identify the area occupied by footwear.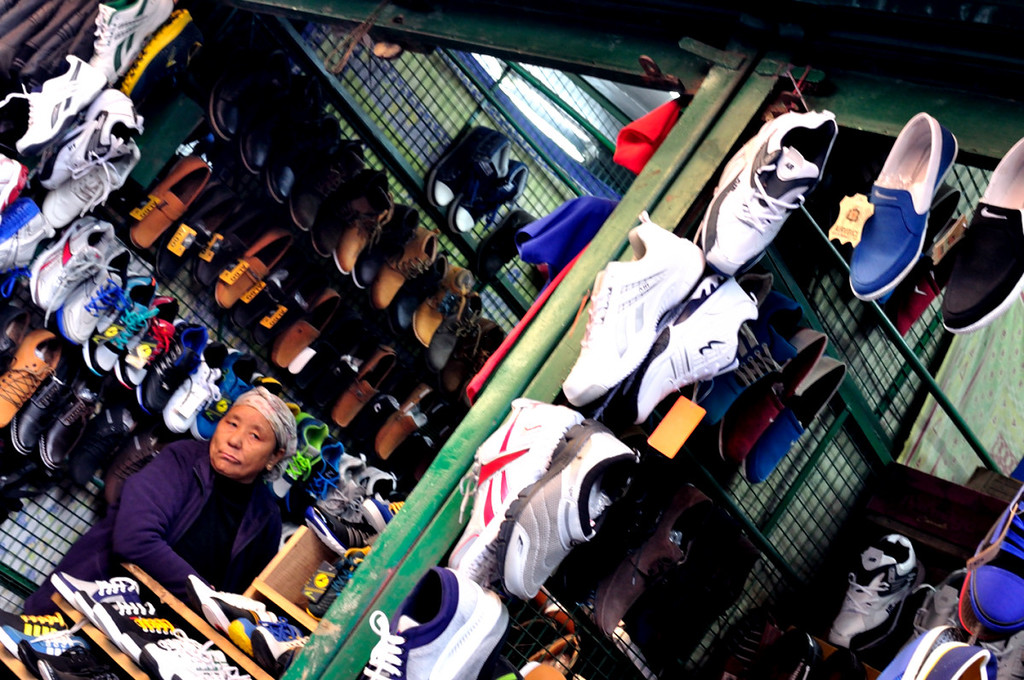
Area: pyautogui.locateOnScreen(0, 610, 69, 664).
